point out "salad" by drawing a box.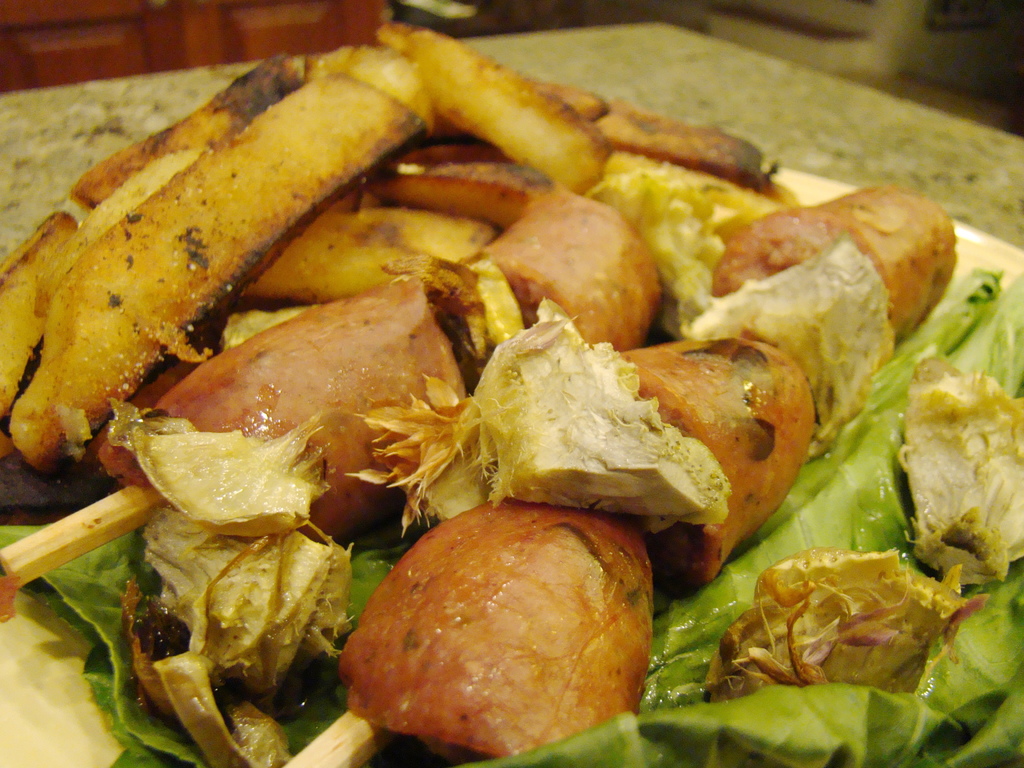
select_region(0, 19, 1023, 767).
